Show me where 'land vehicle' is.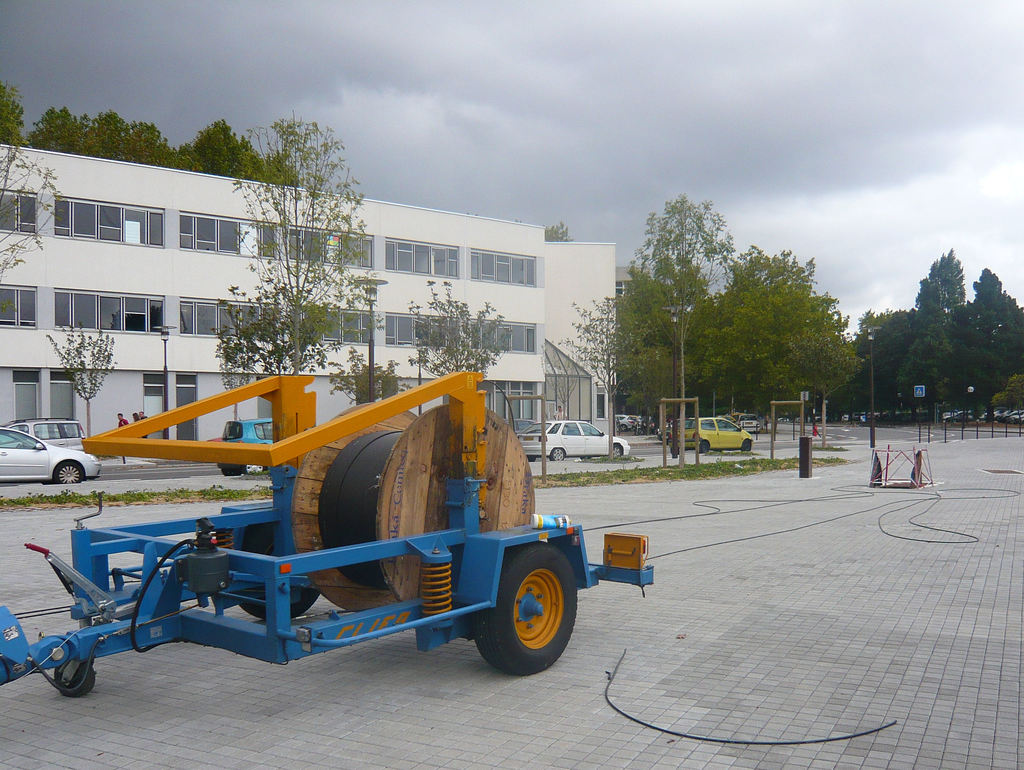
'land vehicle' is at [left=516, top=421, right=632, bottom=461].
